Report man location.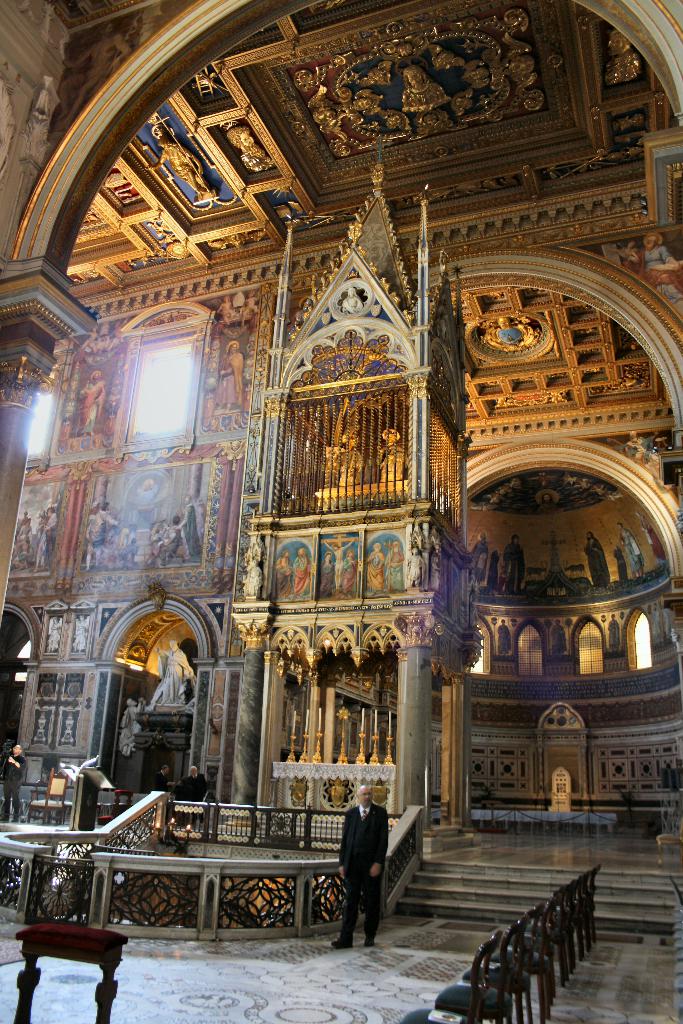
Report: (left=244, top=556, right=263, bottom=596).
